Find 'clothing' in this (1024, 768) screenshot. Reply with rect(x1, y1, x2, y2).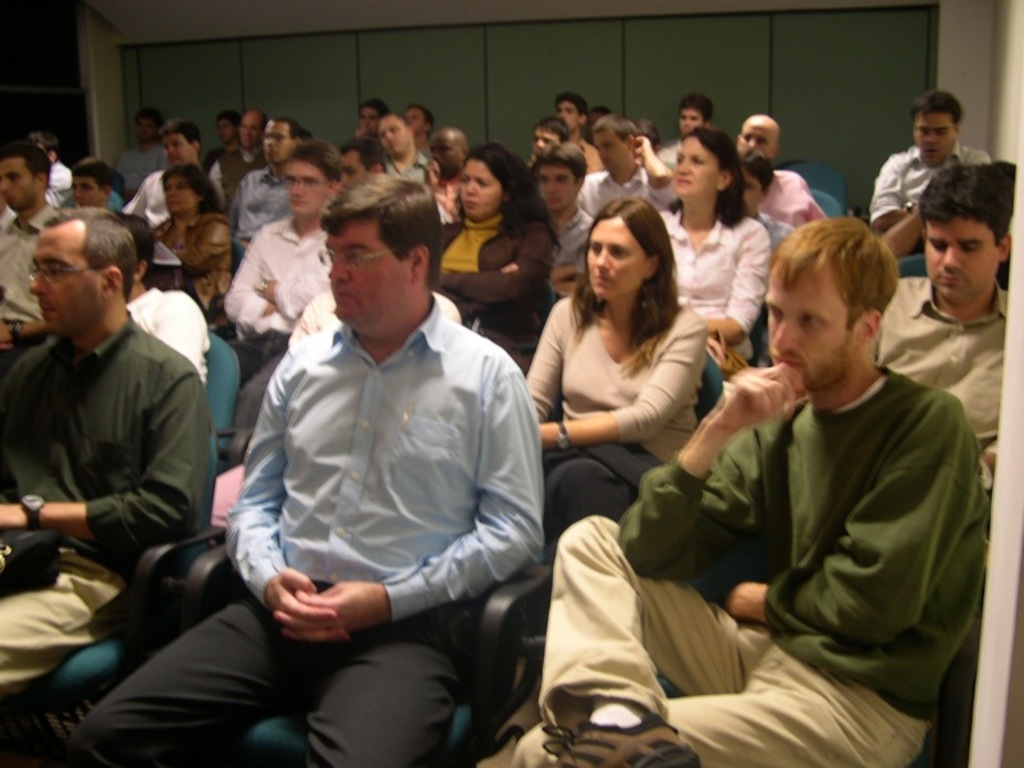
rect(522, 296, 710, 525).
